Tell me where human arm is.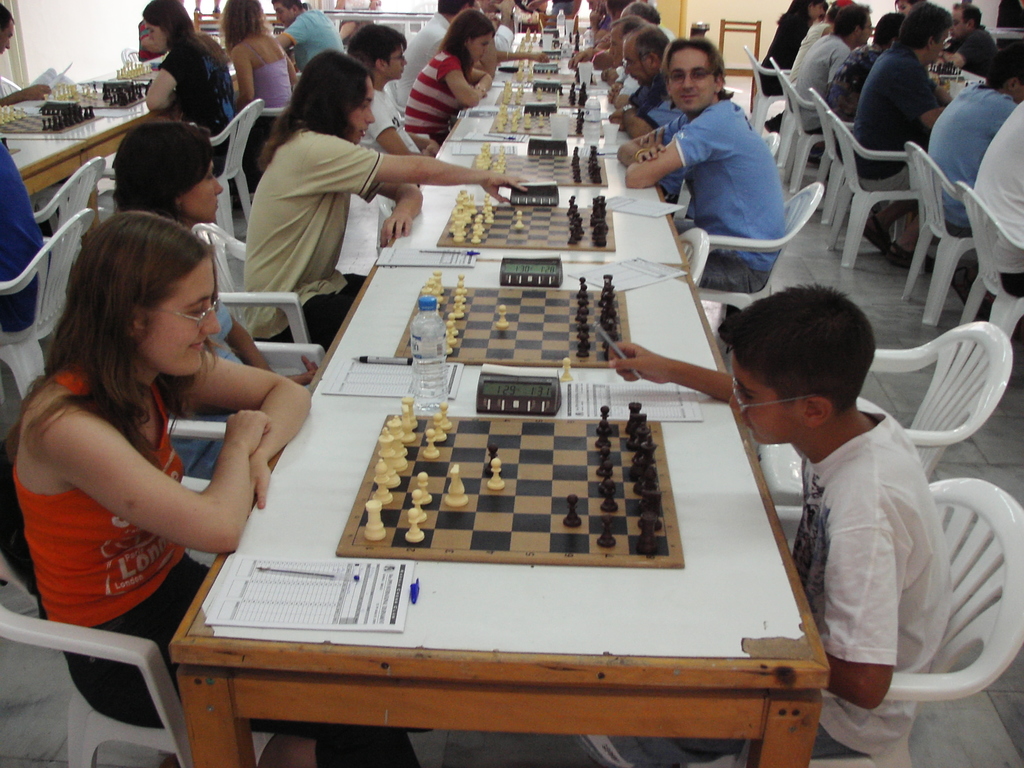
human arm is at {"x1": 144, "y1": 46, "x2": 191, "y2": 107}.
